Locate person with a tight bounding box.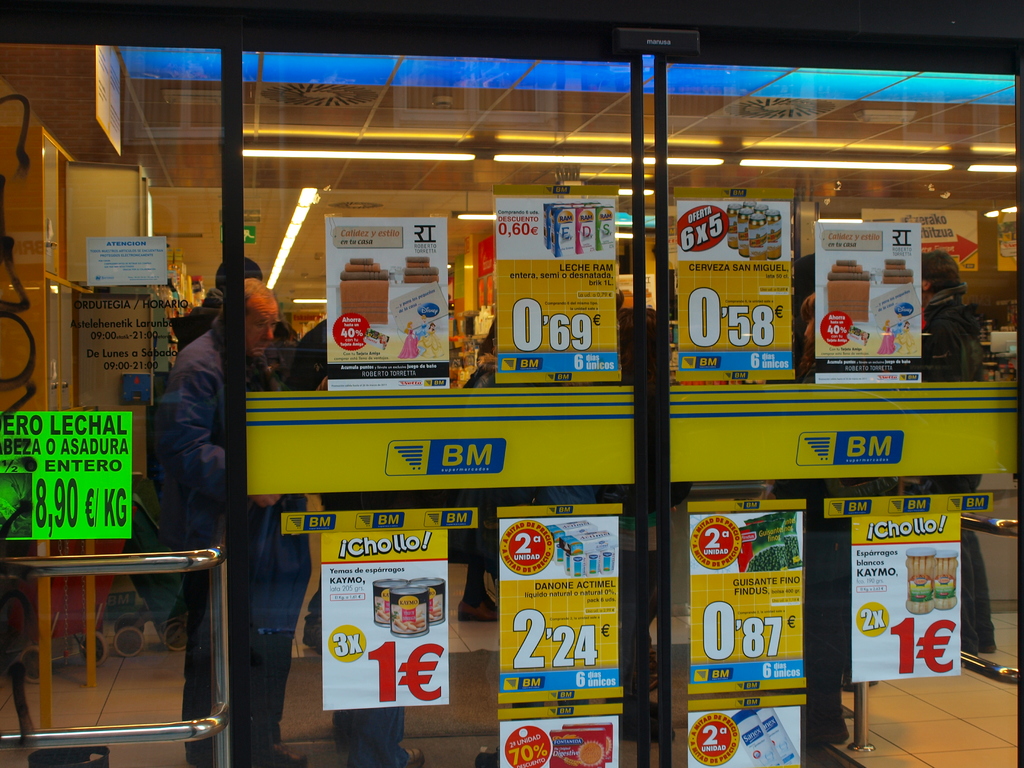
x1=882, y1=319, x2=895, y2=360.
